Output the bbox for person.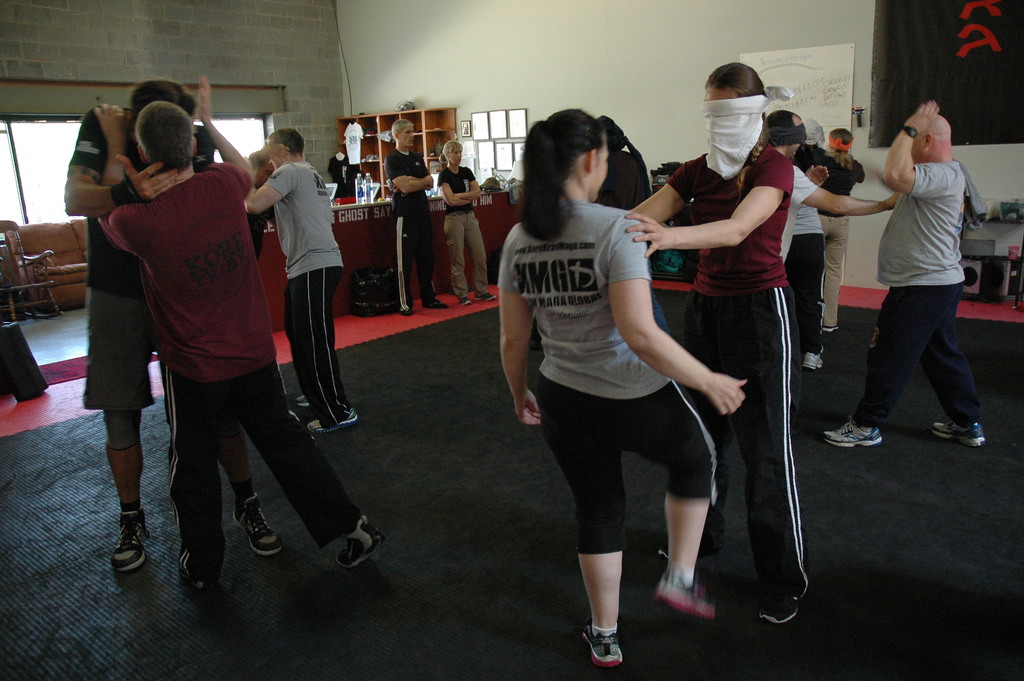
(93,76,386,593).
